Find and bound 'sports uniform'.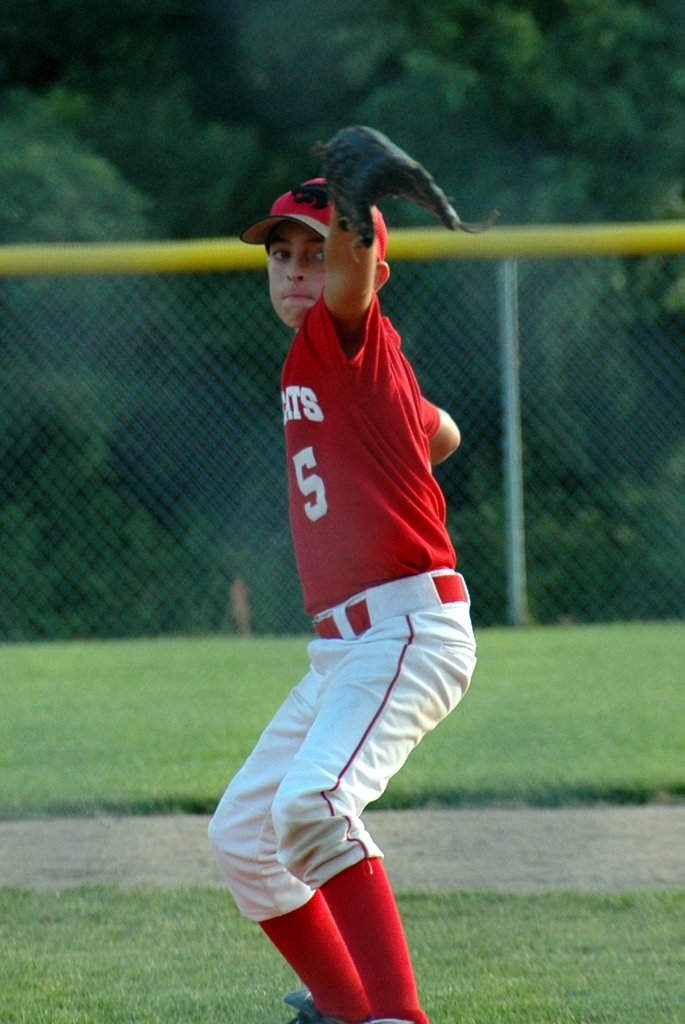
Bound: [244, 165, 501, 870].
